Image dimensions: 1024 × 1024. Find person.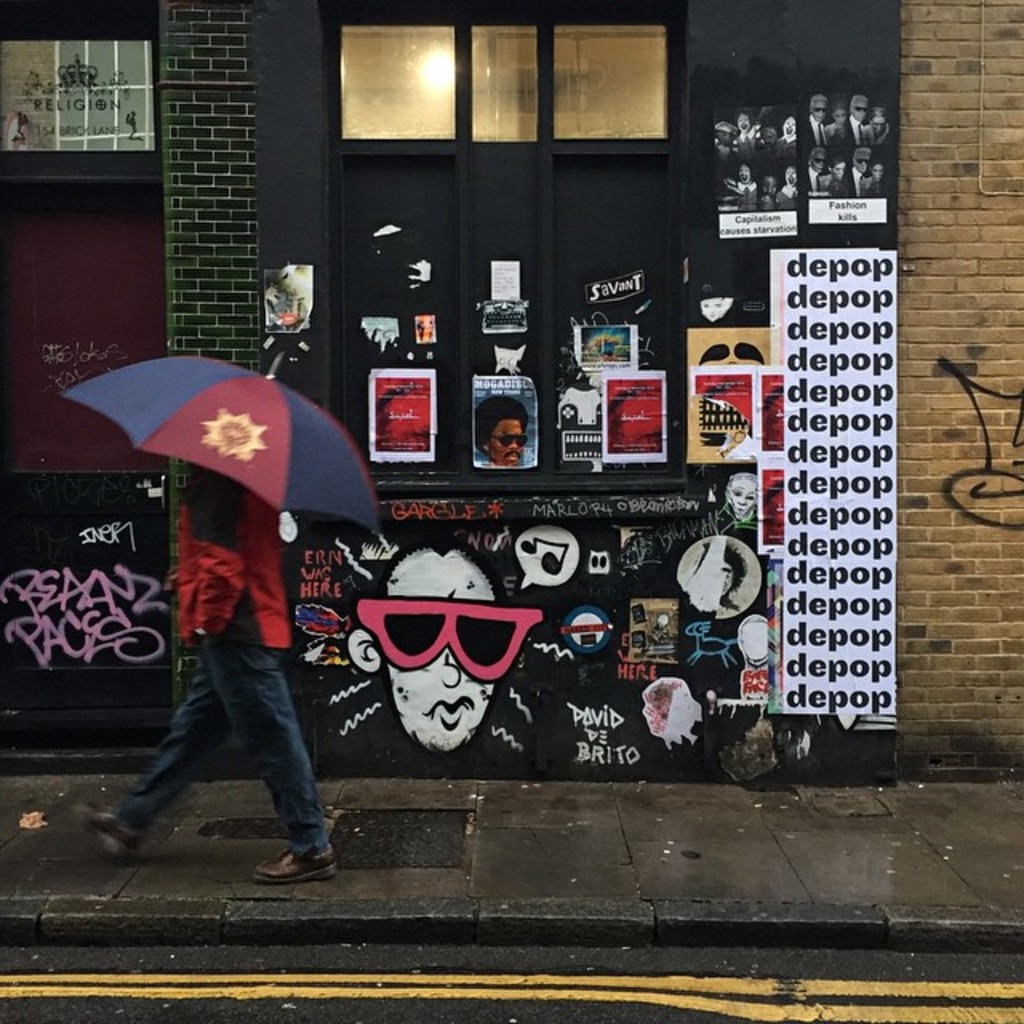
<bbox>363, 542, 493, 752</bbox>.
